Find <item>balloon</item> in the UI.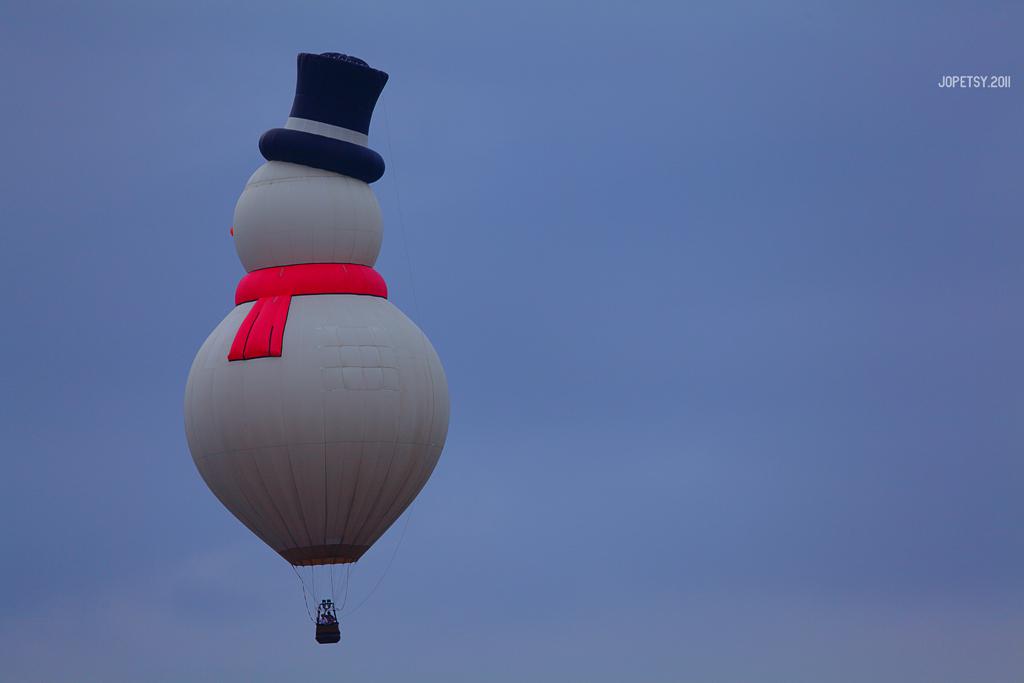
UI element at locate(180, 51, 450, 568).
